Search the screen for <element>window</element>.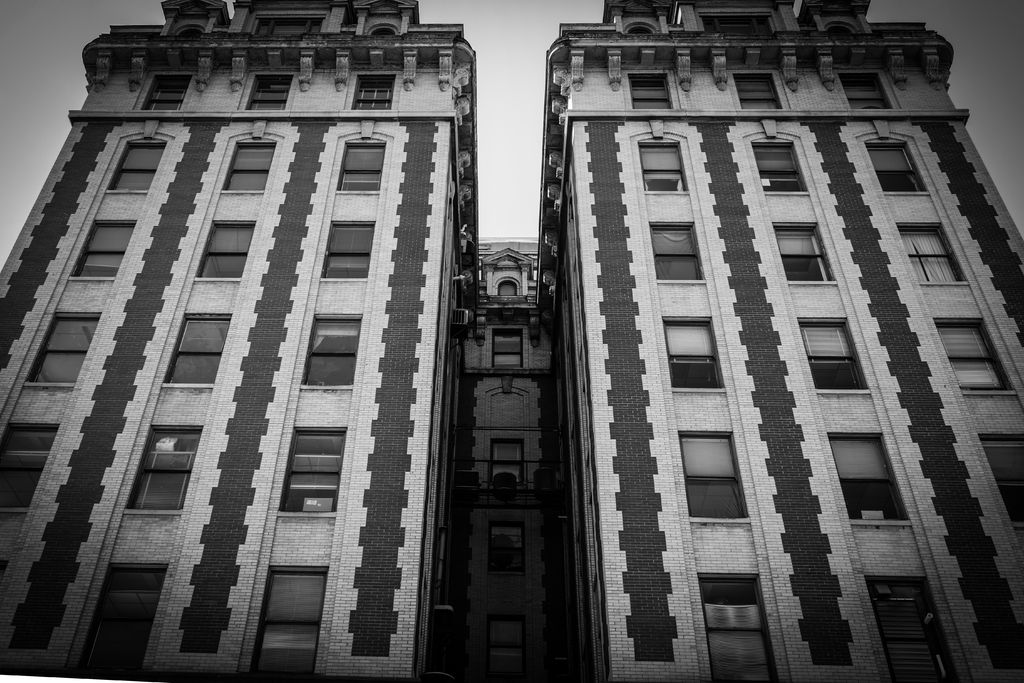
Found at [x1=648, y1=223, x2=710, y2=290].
